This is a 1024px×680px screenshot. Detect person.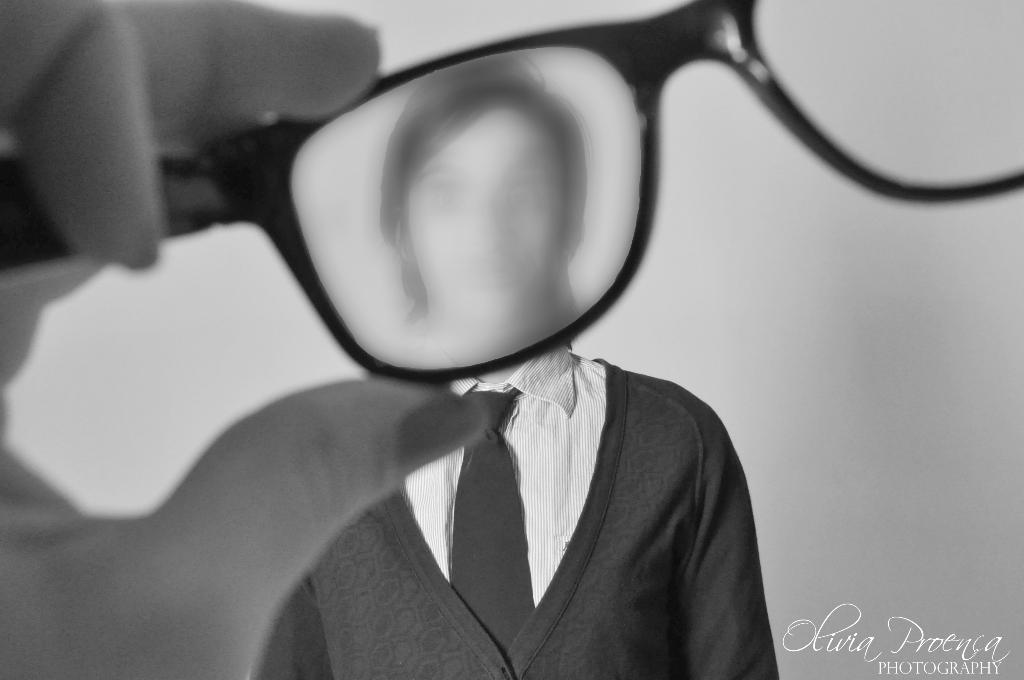
246, 47, 784, 679.
